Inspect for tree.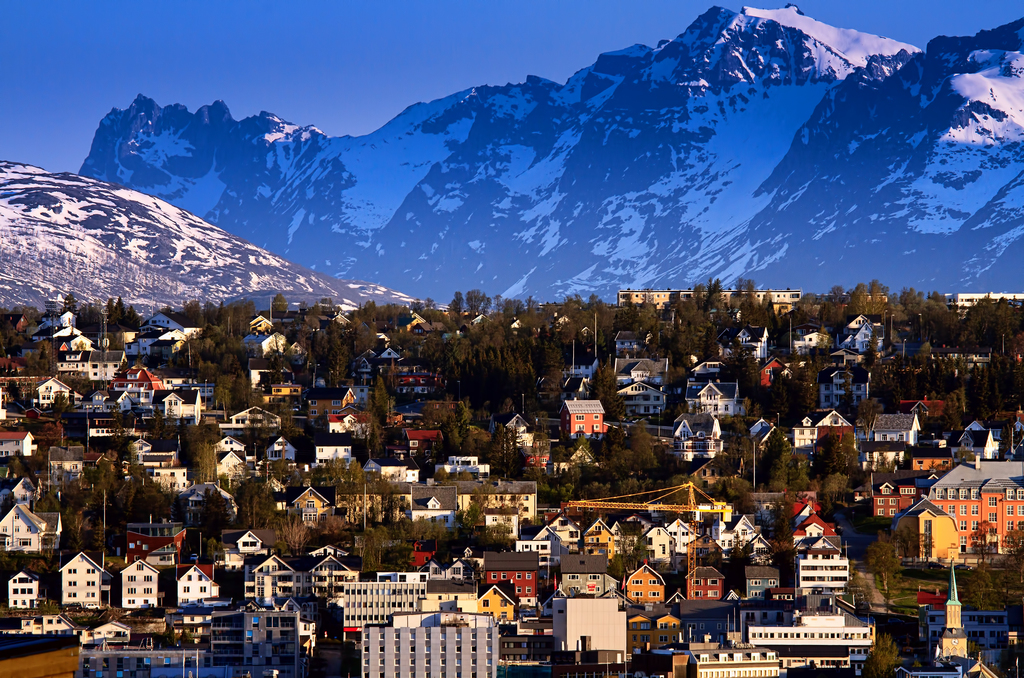
Inspection: 133/467/172/520.
